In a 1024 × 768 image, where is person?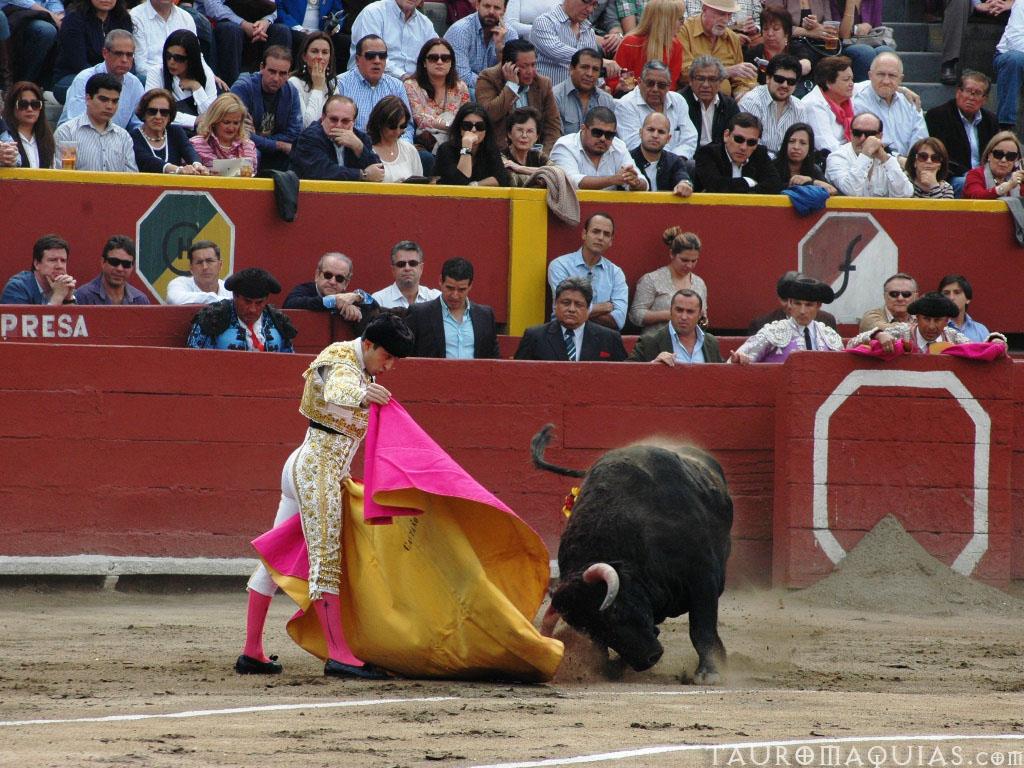
[370,237,452,317].
